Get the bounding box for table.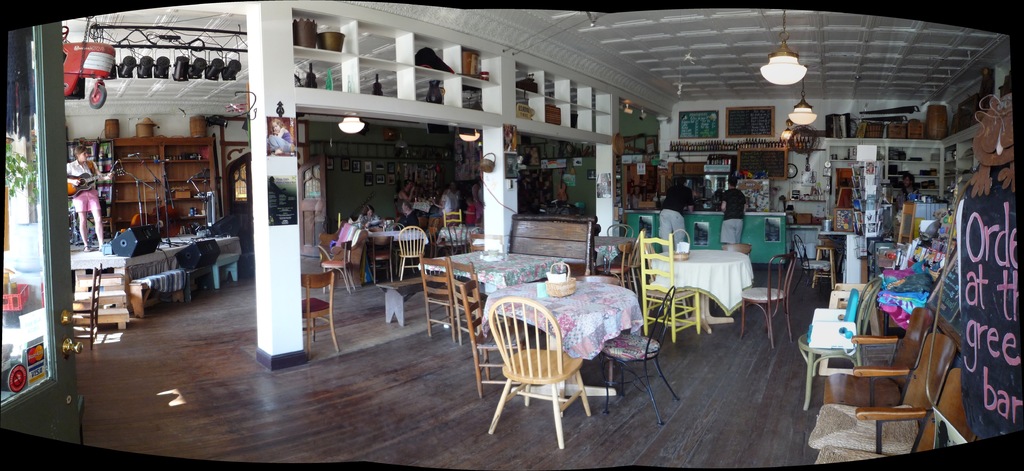
bbox=(481, 272, 645, 400).
